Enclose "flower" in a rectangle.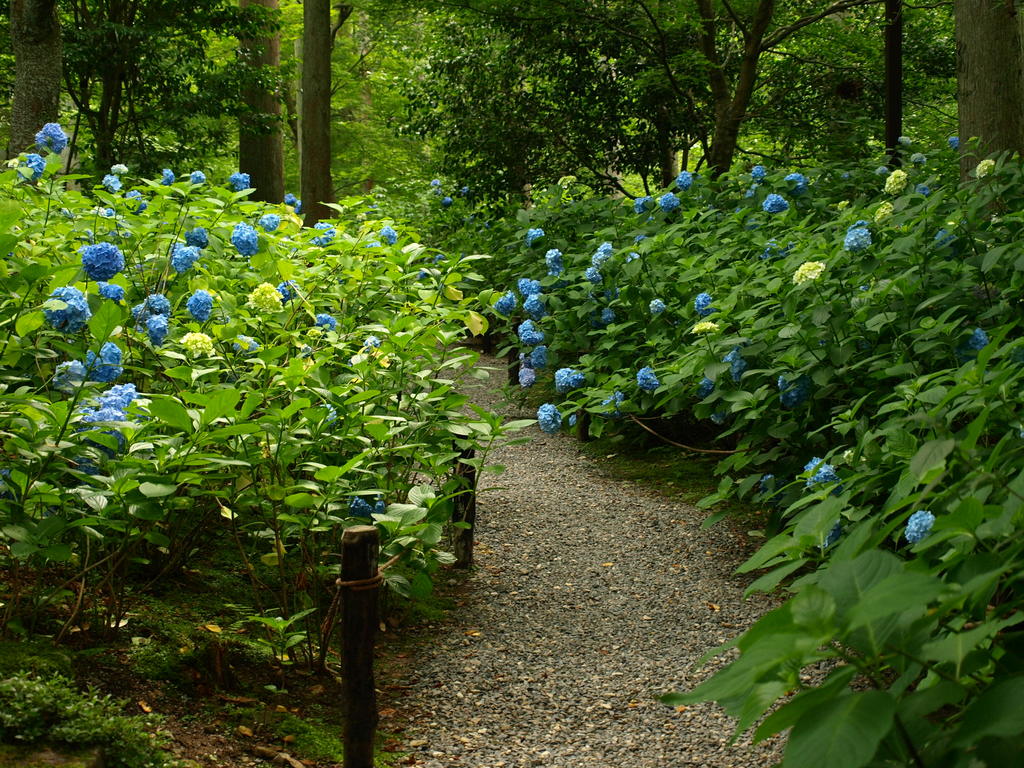
[533, 400, 563, 436].
